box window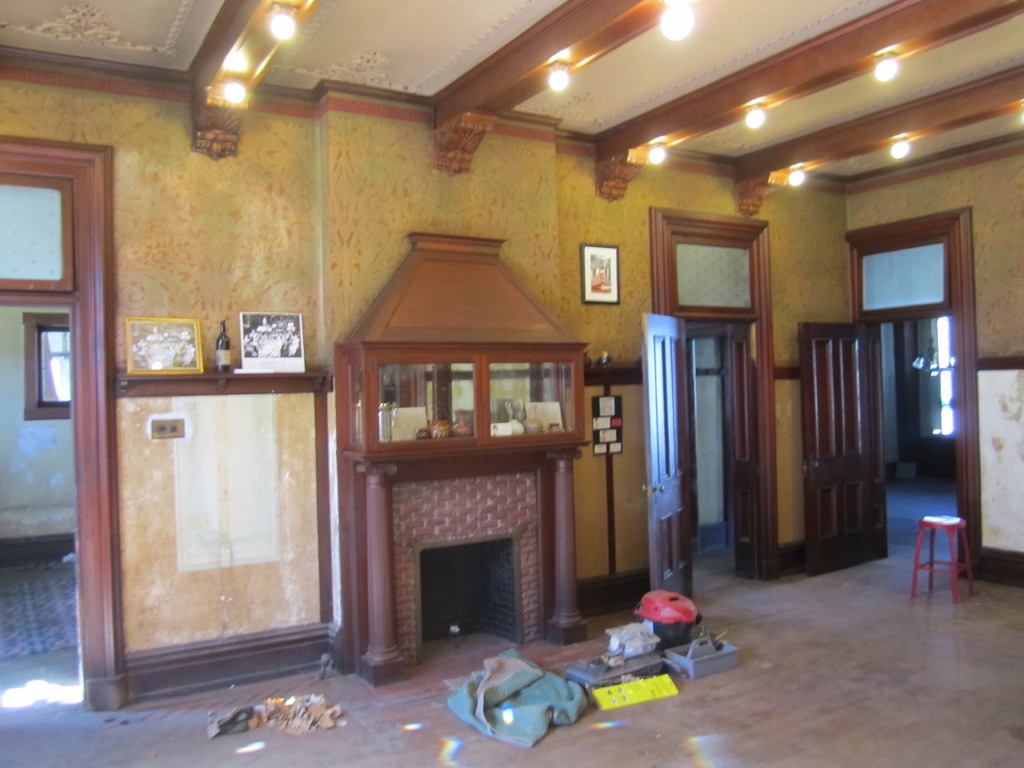
rect(24, 313, 70, 419)
